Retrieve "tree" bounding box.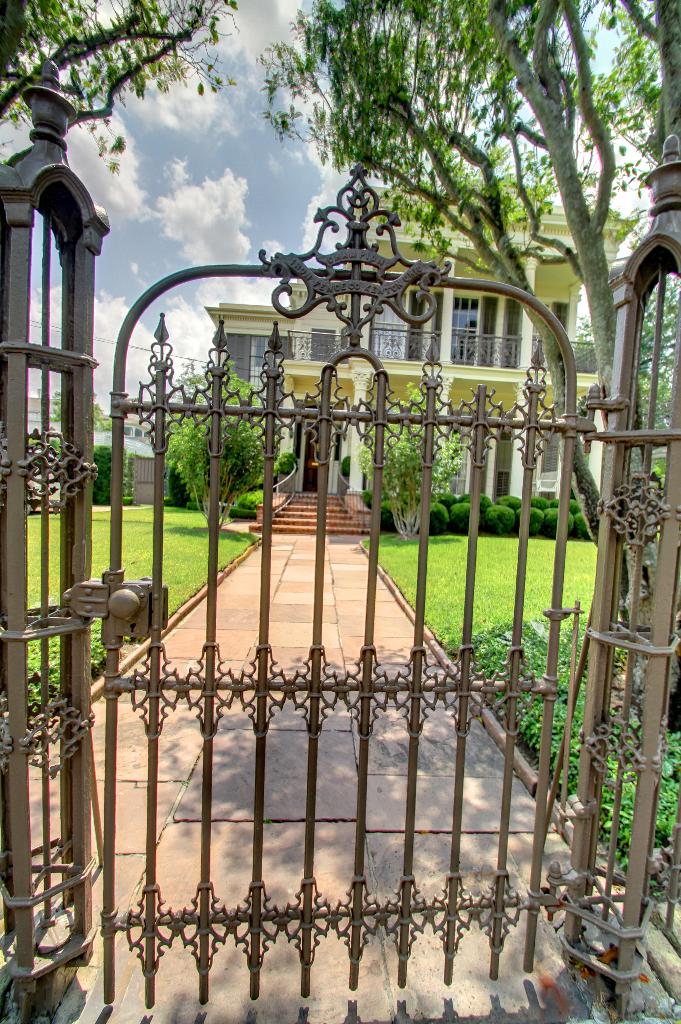
Bounding box: rect(0, 0, 260, 192).
